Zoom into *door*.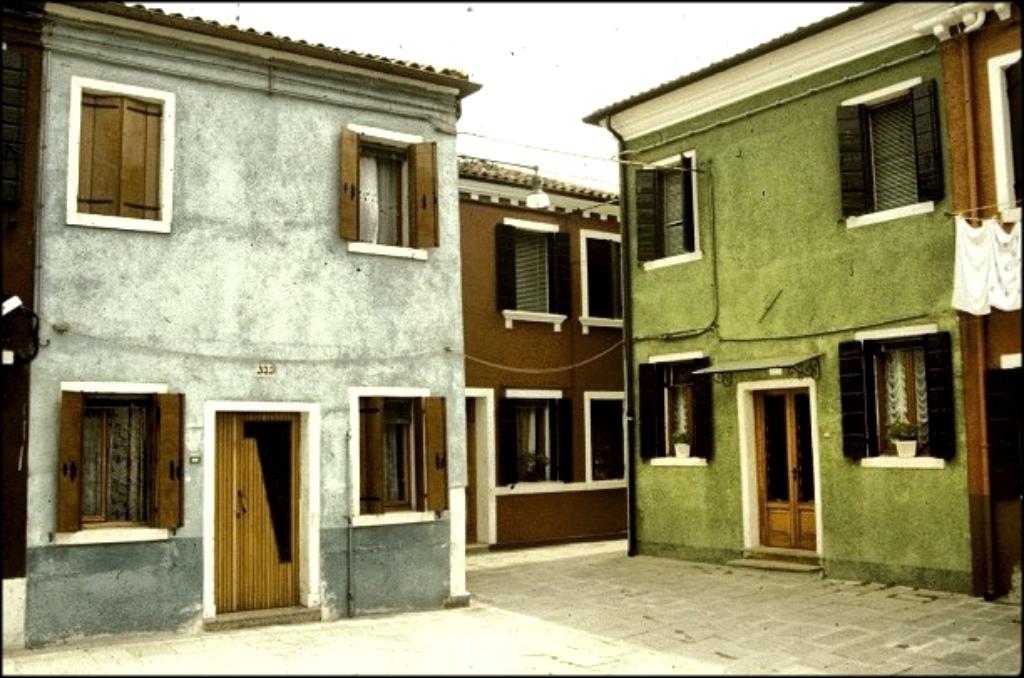
Zoom target: (753, 385, 815, 546).
